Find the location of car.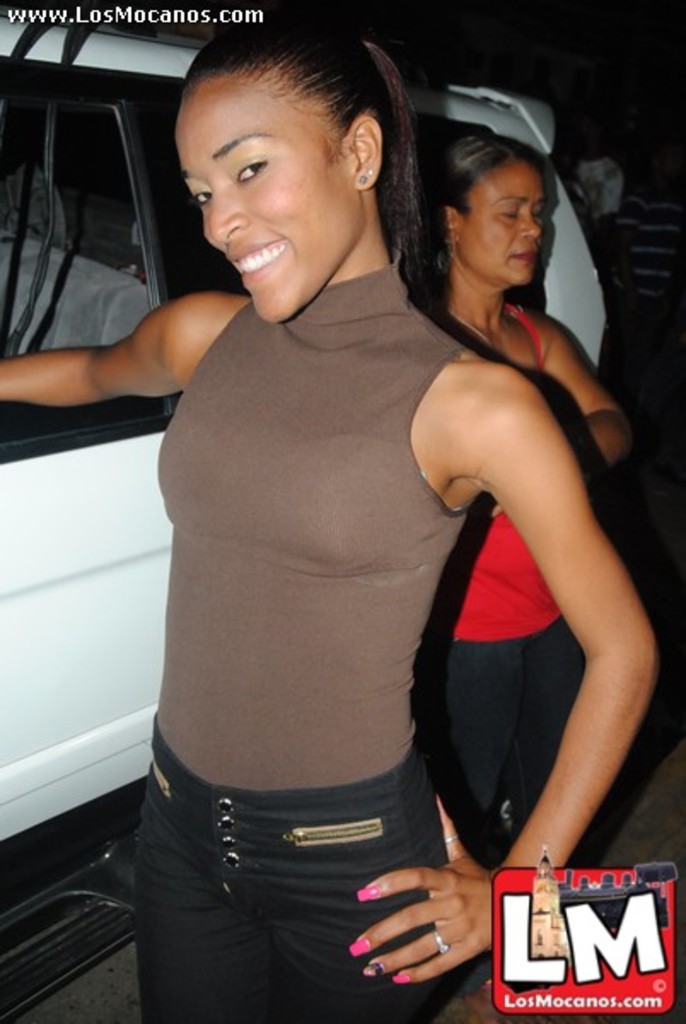
Location: (left=0, top=3, right=611, bottom=847).
